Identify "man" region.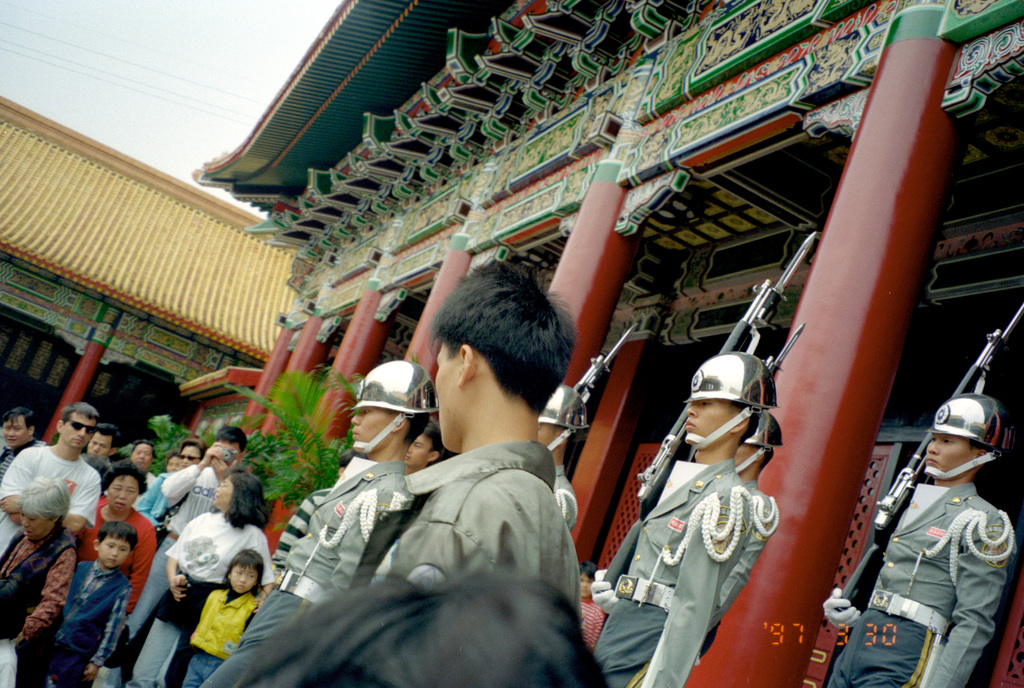
Region: {"x1": 399, "y1": 420, "x2": 444, "y2": 476}.
